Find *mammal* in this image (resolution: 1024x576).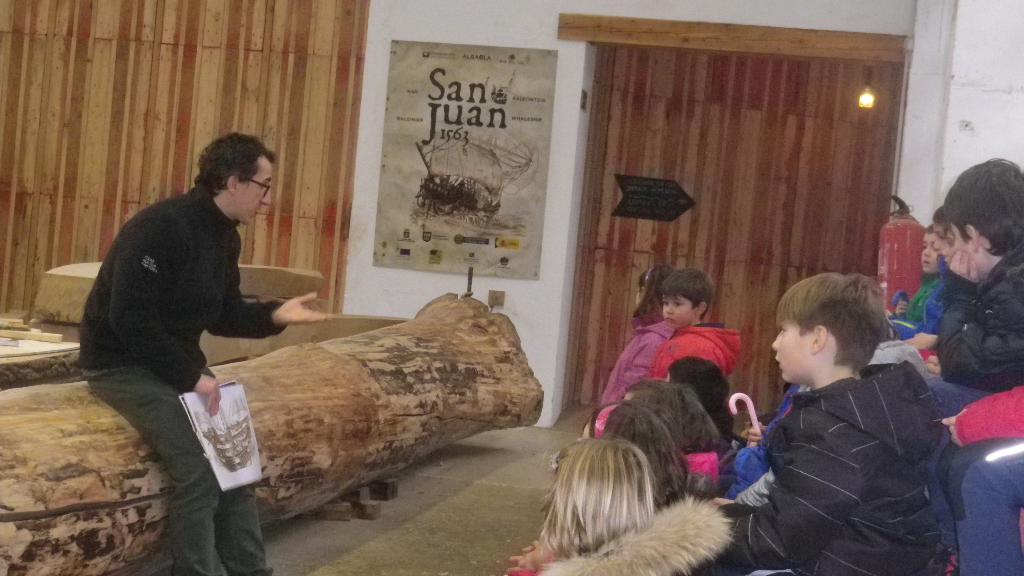
bbox(936, 225, 956, 268).
